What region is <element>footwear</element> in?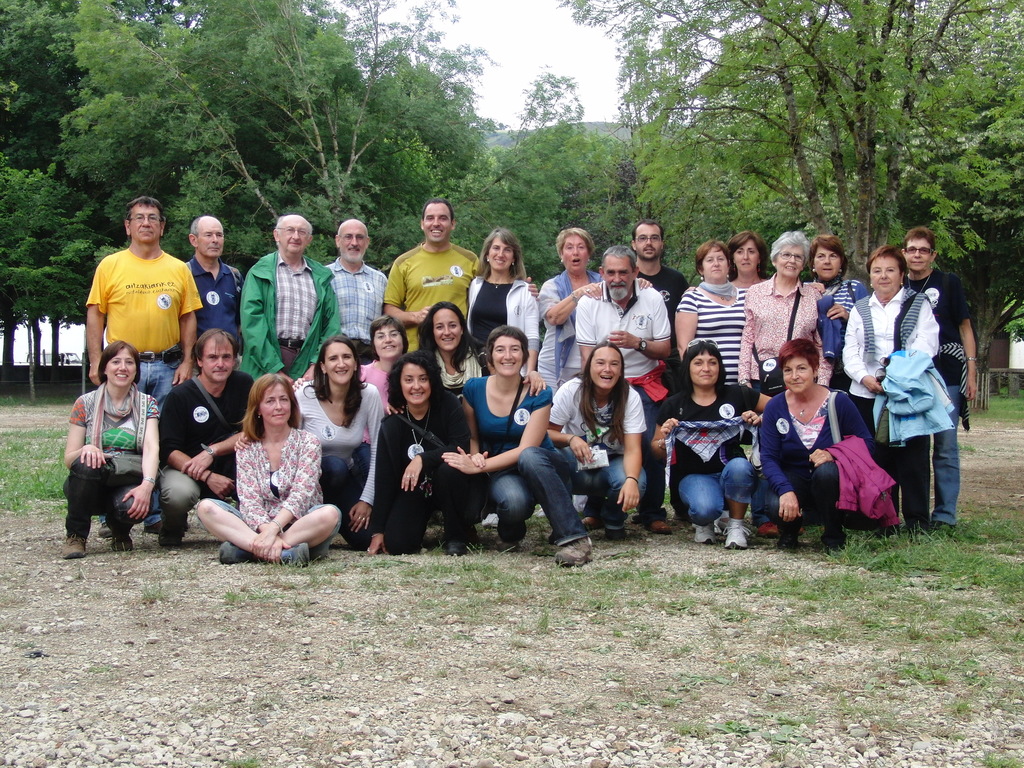
(721,518,744,552).
